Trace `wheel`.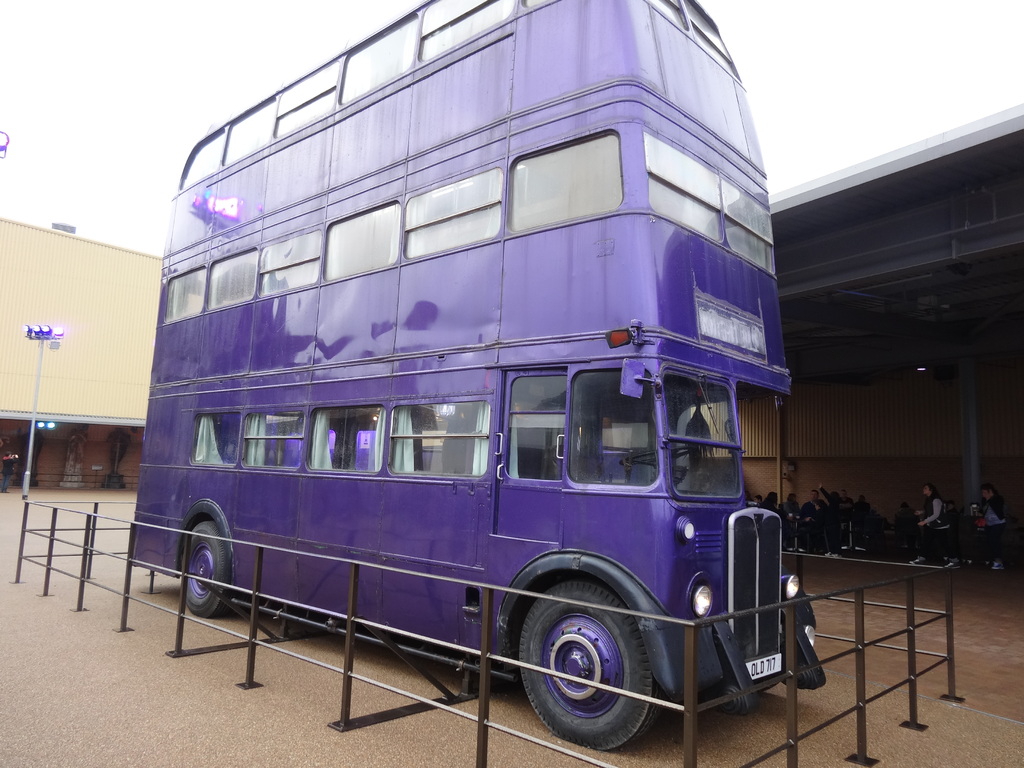
Traced to left=523, top=585, right=669, bottom=756.
